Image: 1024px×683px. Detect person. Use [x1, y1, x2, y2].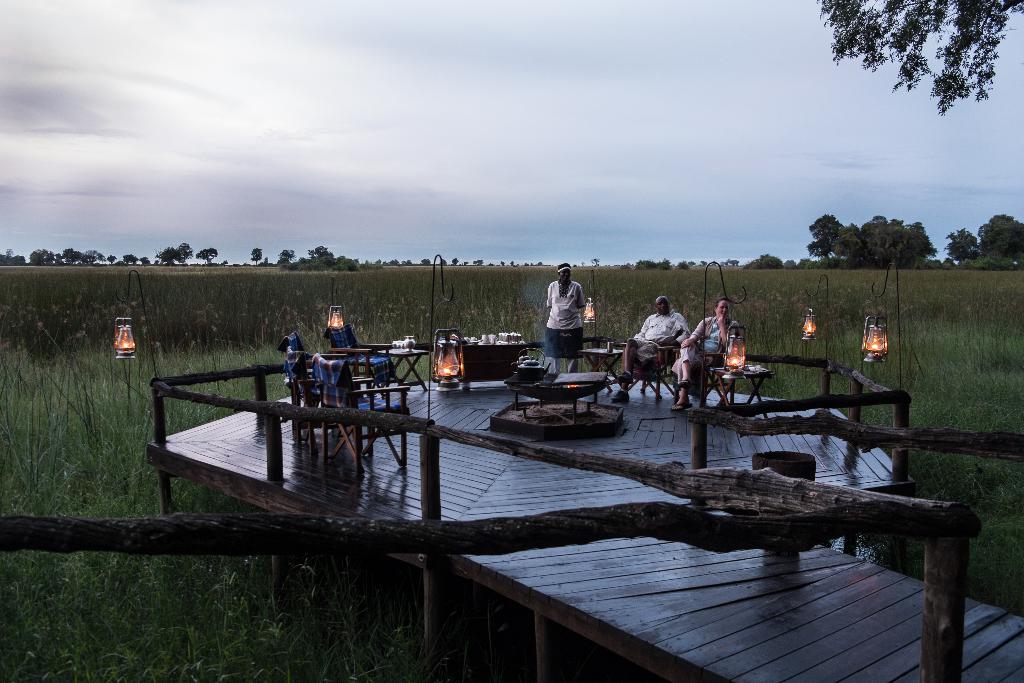
[615, 290, 692, 394].
